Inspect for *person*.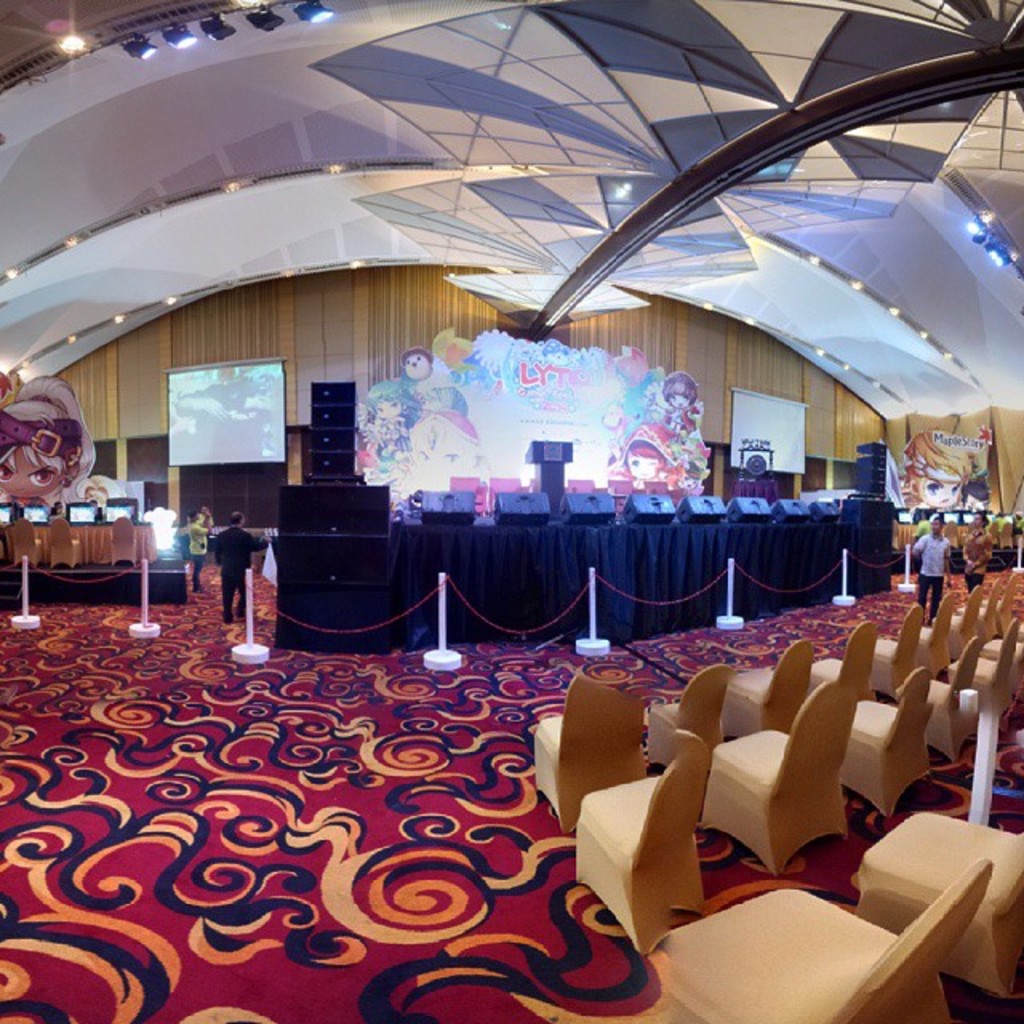
Inspection: bbox=[954, 506, 997, 598].
